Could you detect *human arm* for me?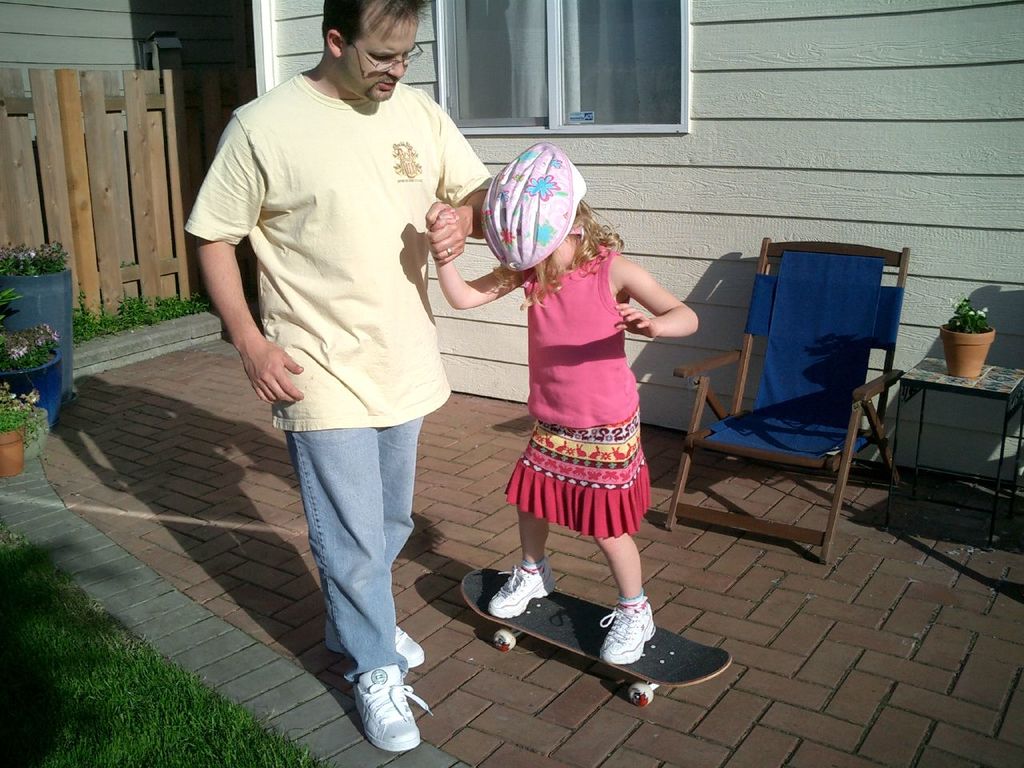
Detection result: 182:100:300:402.
